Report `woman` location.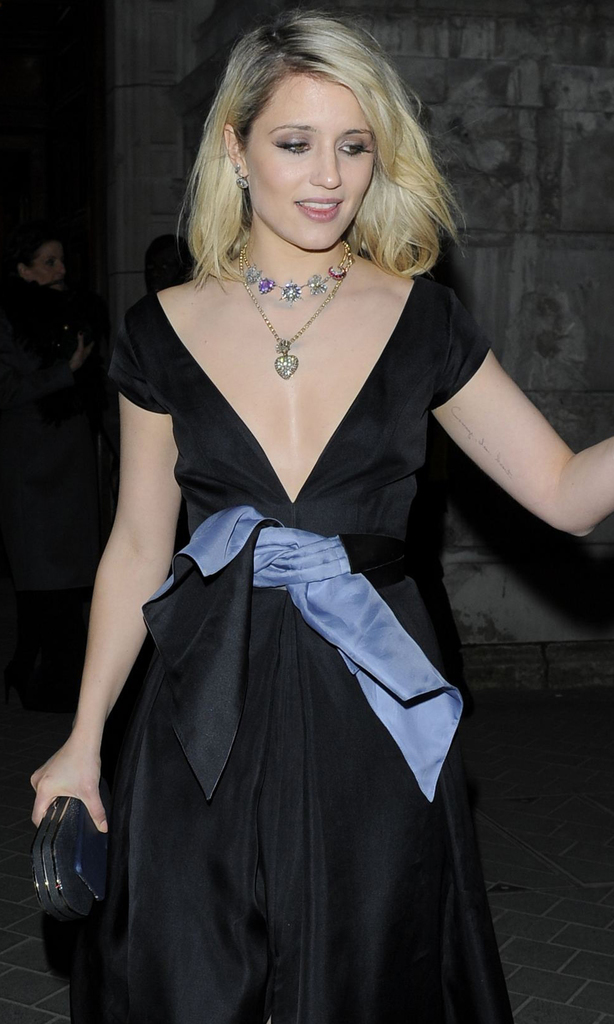
Report: [x1=0, y1=232, x2=101, y2=557].
